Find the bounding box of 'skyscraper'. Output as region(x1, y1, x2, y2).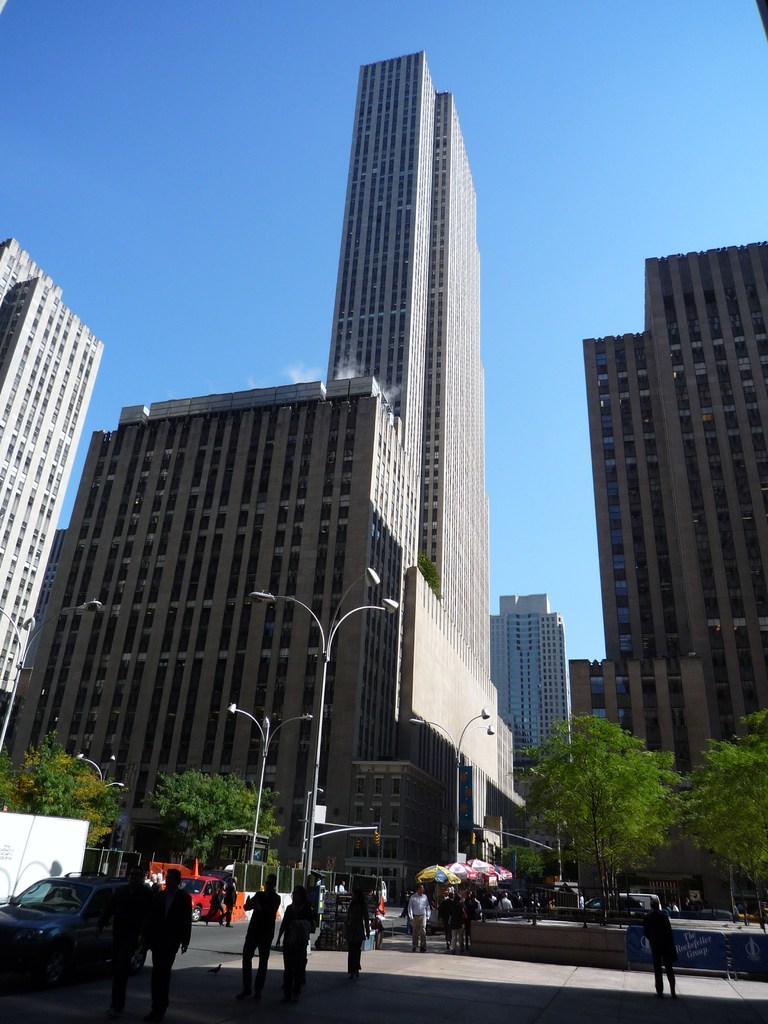
region(0, 225, 105, 758).
